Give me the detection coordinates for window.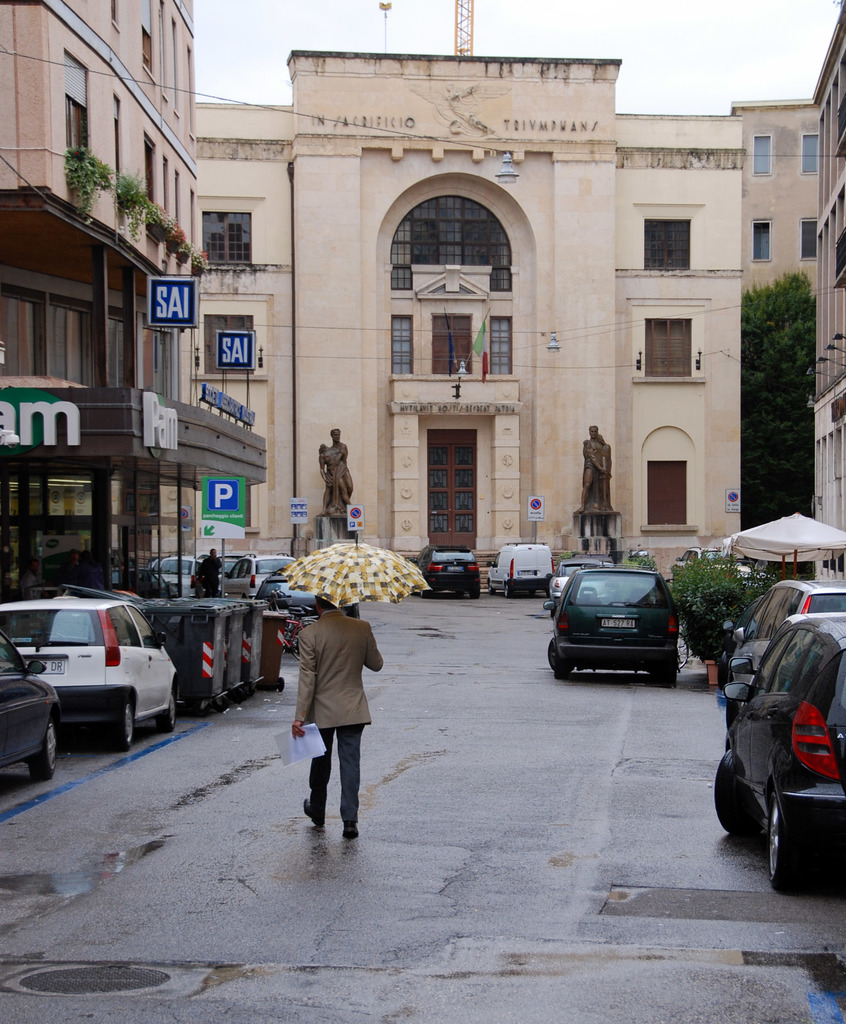
<box>799,134,823,175</box>.
